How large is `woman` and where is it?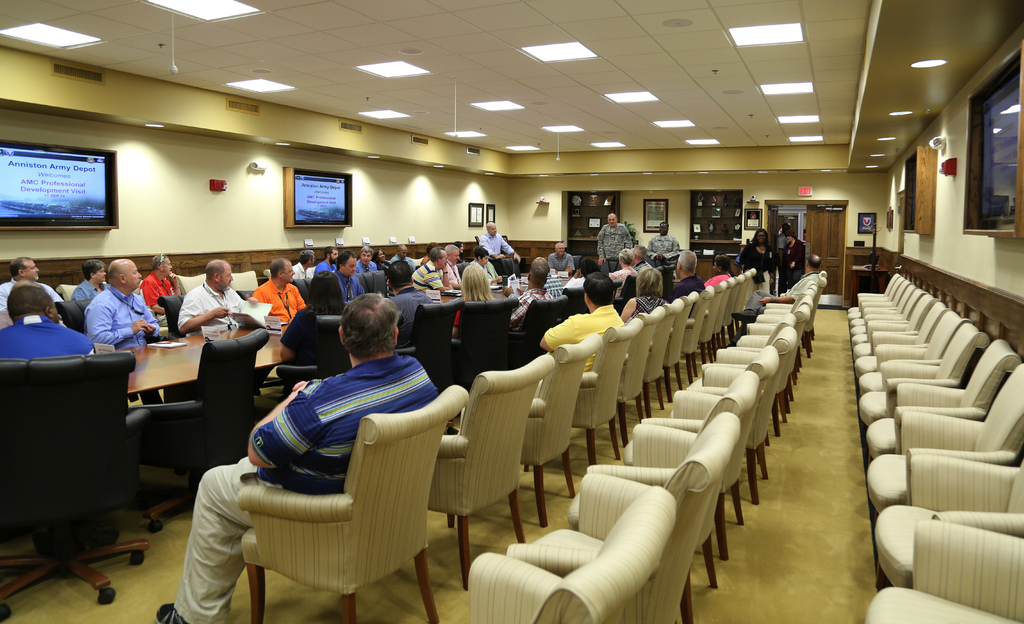
Bounding box: select_region(451, 240, 468, 261).
